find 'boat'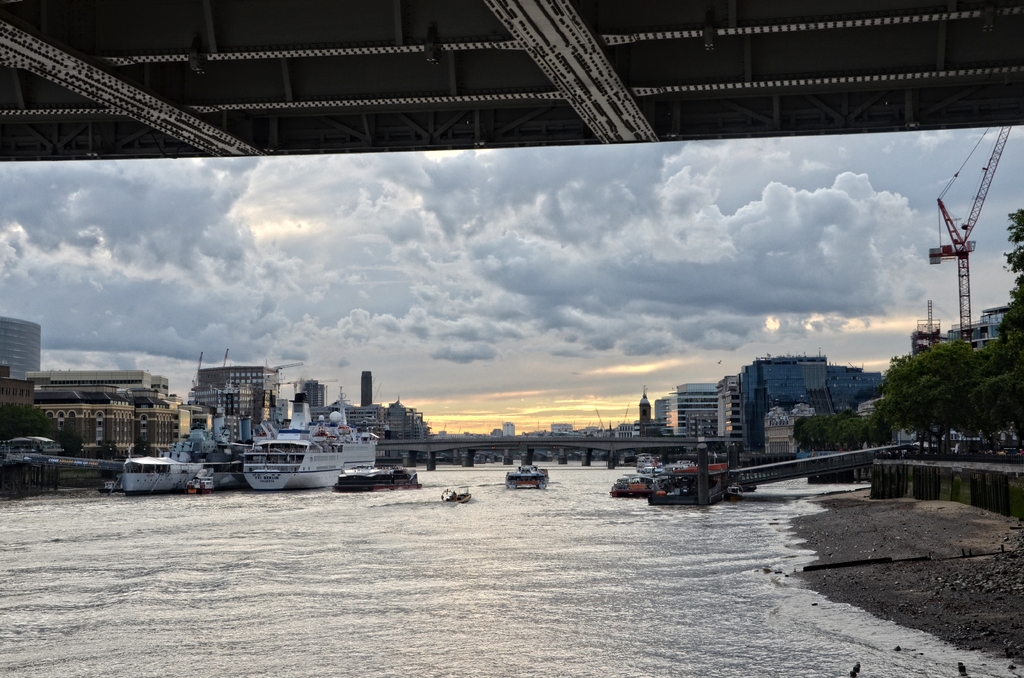
[643, 476, 722, 506]
